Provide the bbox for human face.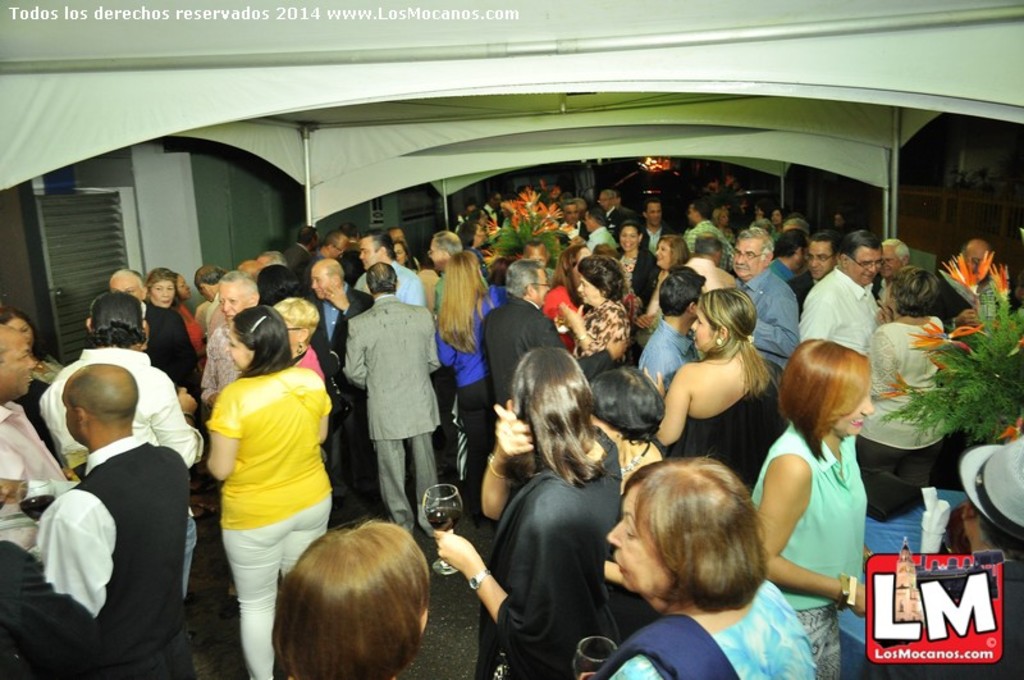
select_region(489, 193, 503, 209).
